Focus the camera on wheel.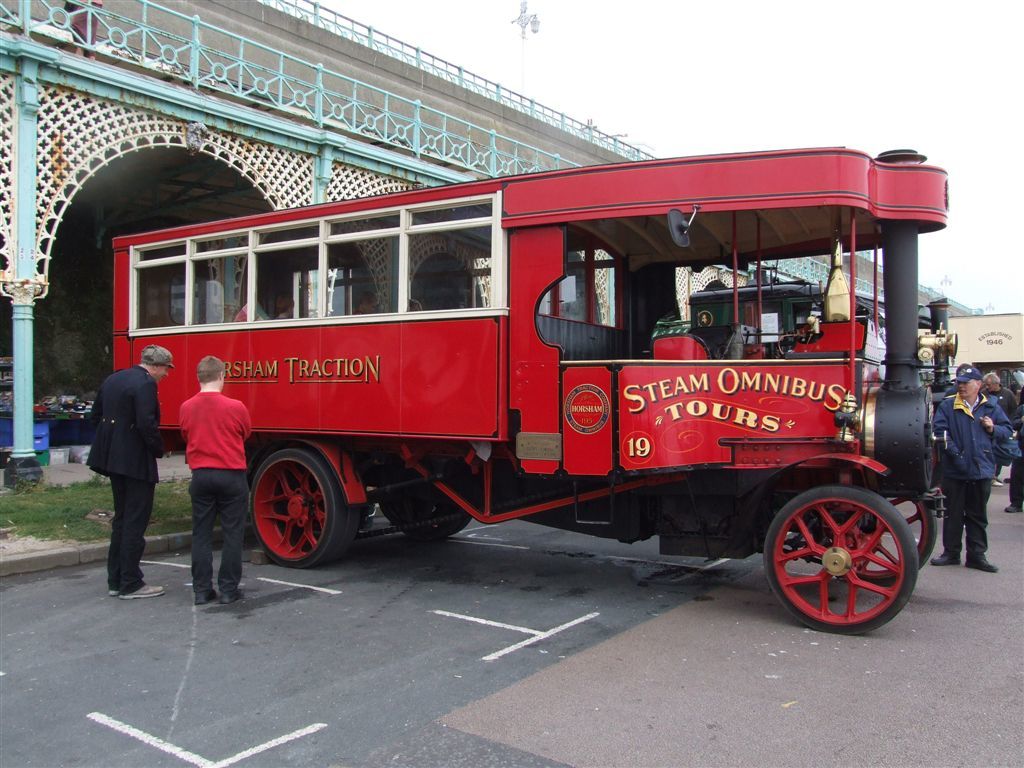
Focus region: (250, 451, 363, 567).
